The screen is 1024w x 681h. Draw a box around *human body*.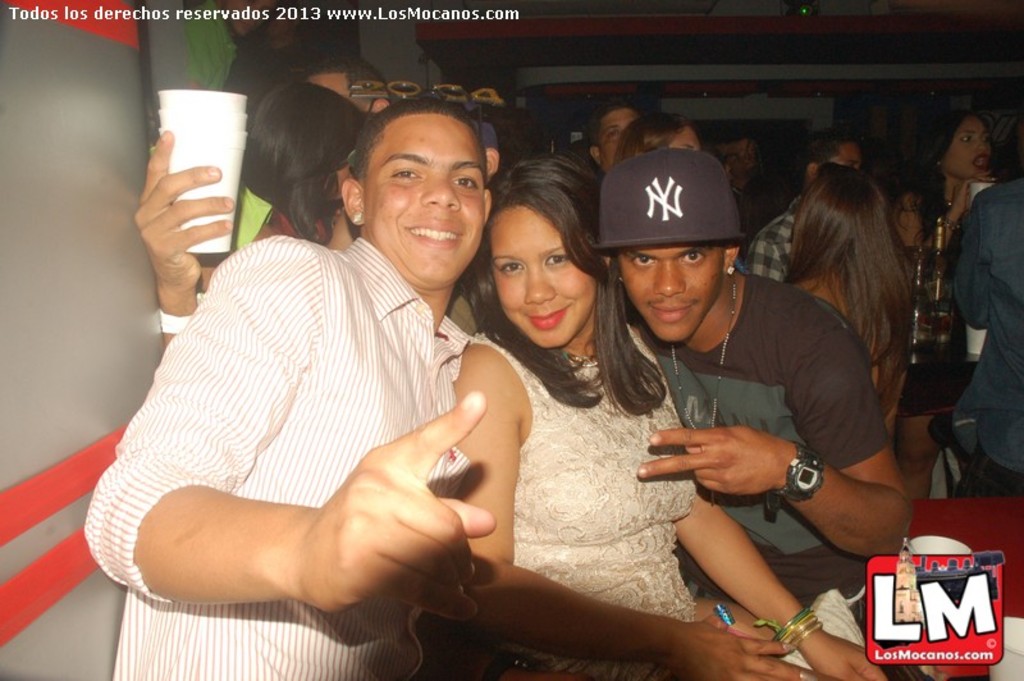
l=945, t=183, r=1023, b=506.
